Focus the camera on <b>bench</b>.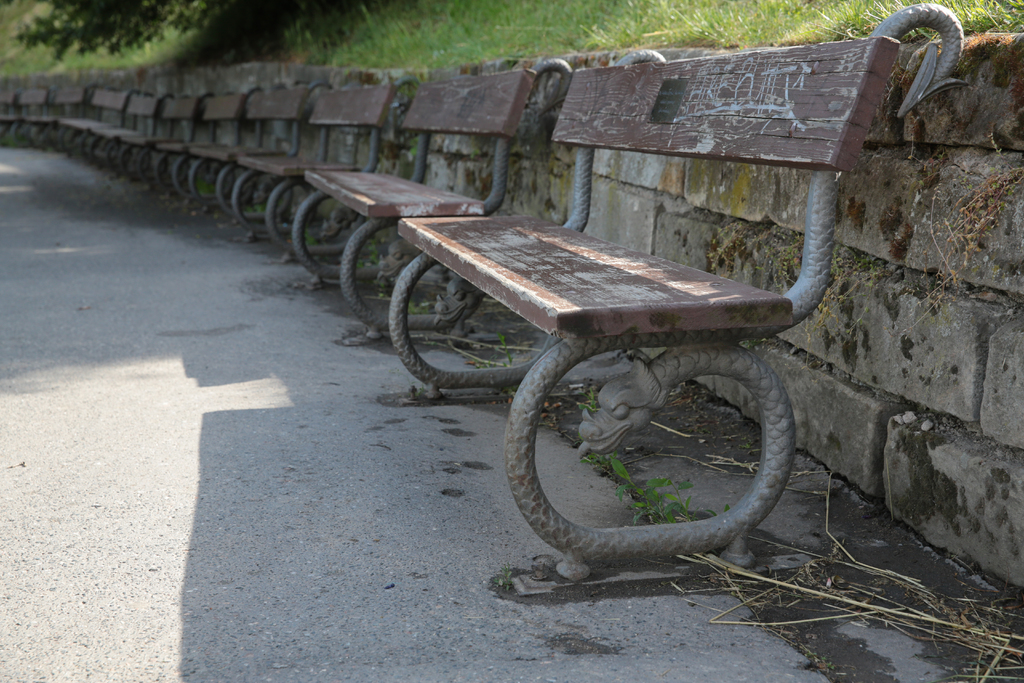
Focus region: [13, 89, 54, 137].
